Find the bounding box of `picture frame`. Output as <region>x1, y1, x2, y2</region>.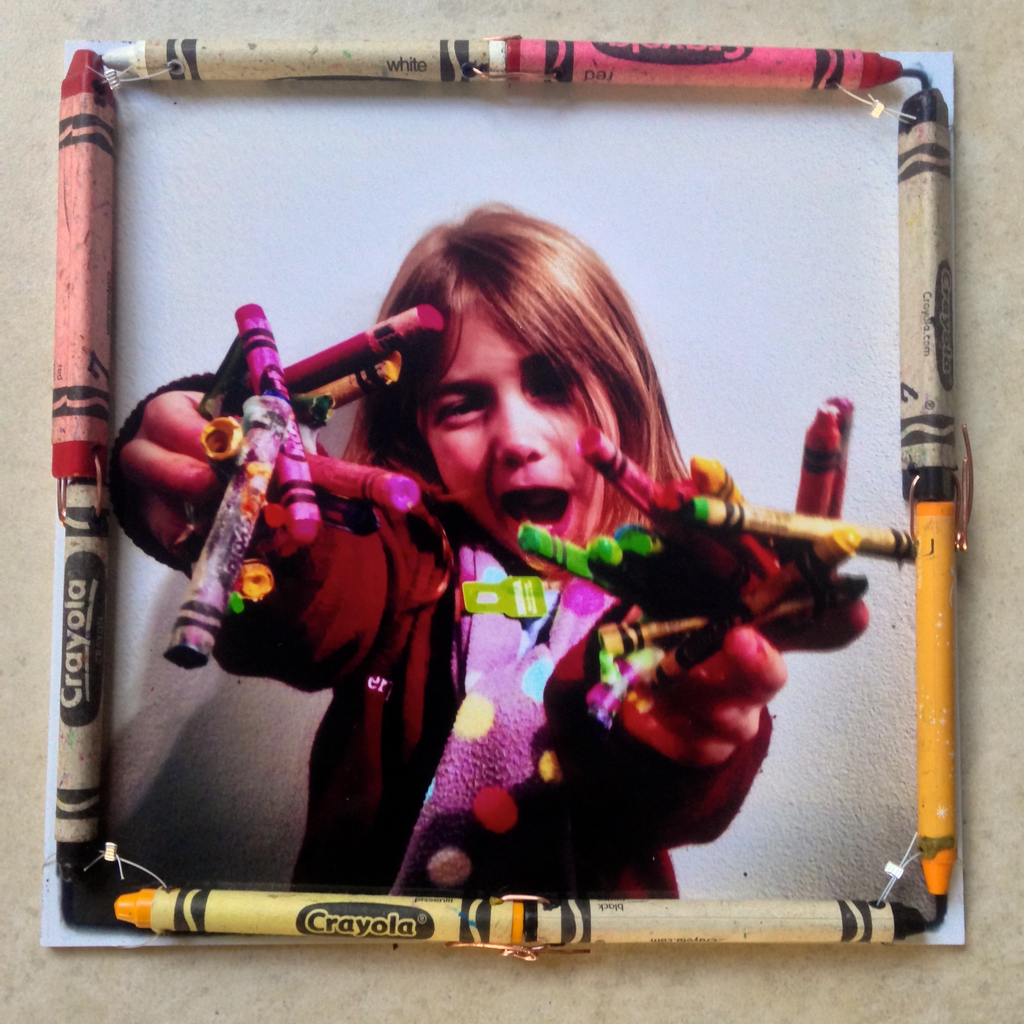
<region>42, 35, 964, 956</region>.
